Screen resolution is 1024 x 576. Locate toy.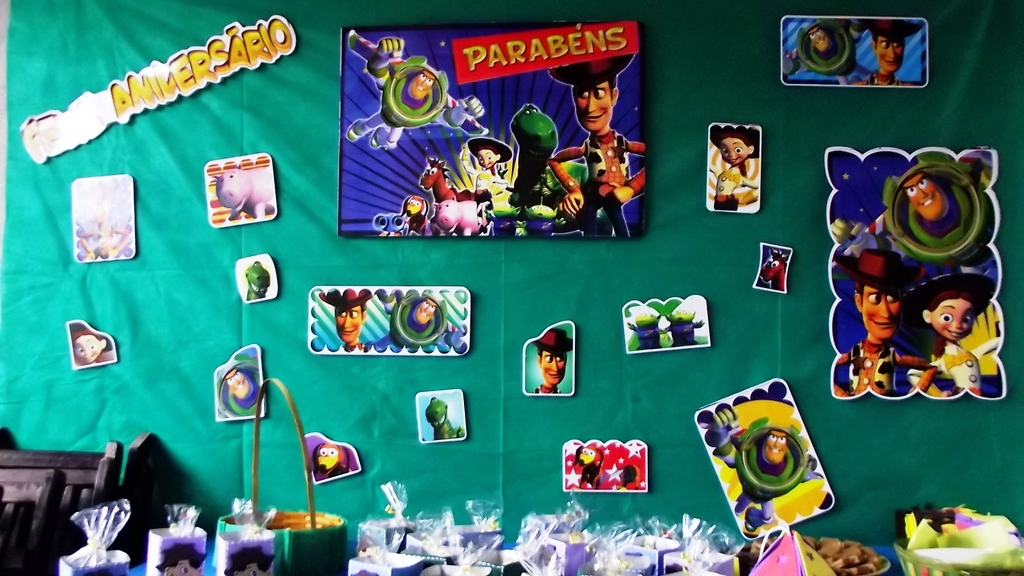
{"left": 245, "top": 257, "right": 271, "bottom": 301}.
